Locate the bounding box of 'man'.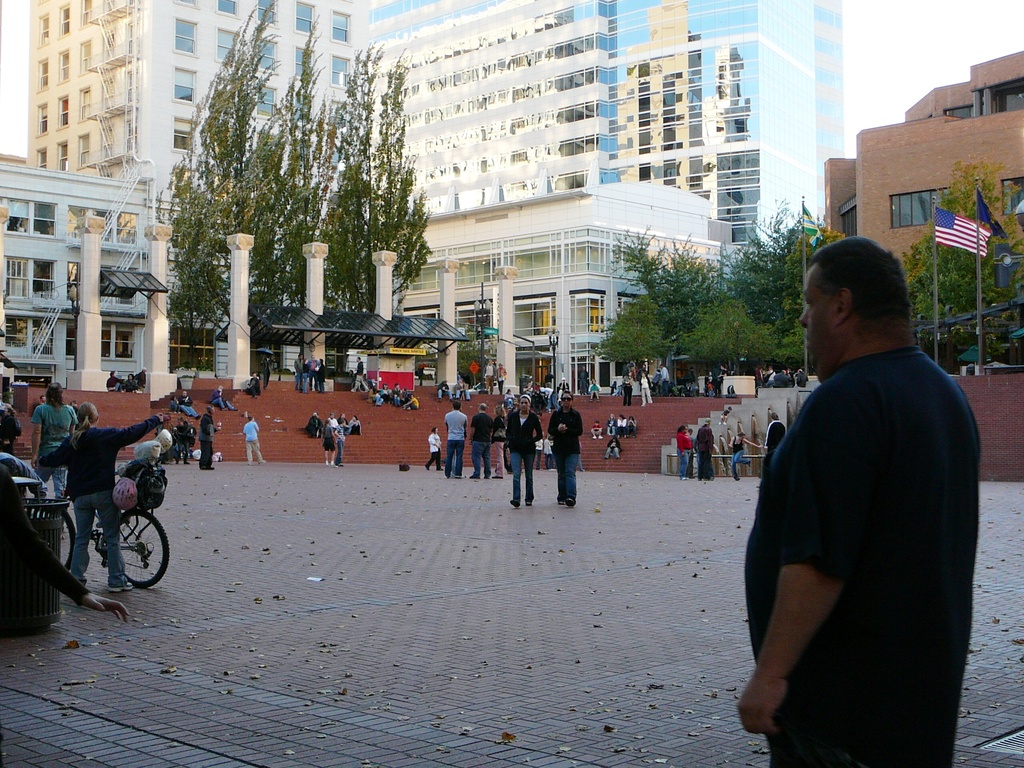
Bounding box: [left=636, top=360, right=648, bottom=387].
